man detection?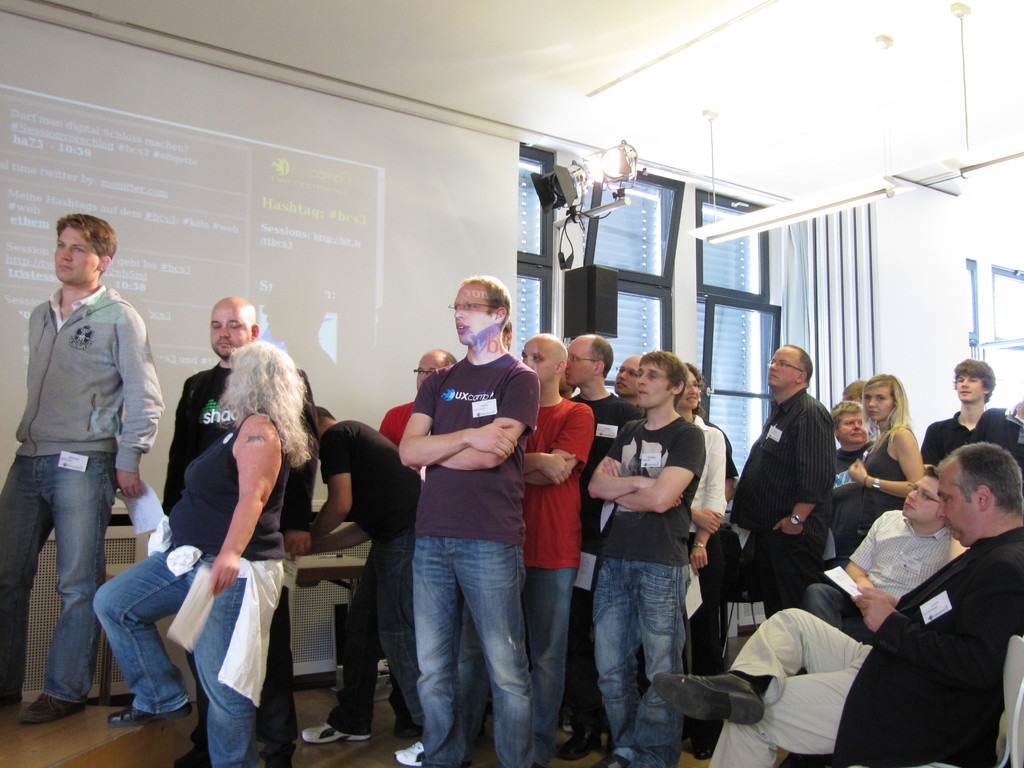
l=584, t=349, r=700, b=767
